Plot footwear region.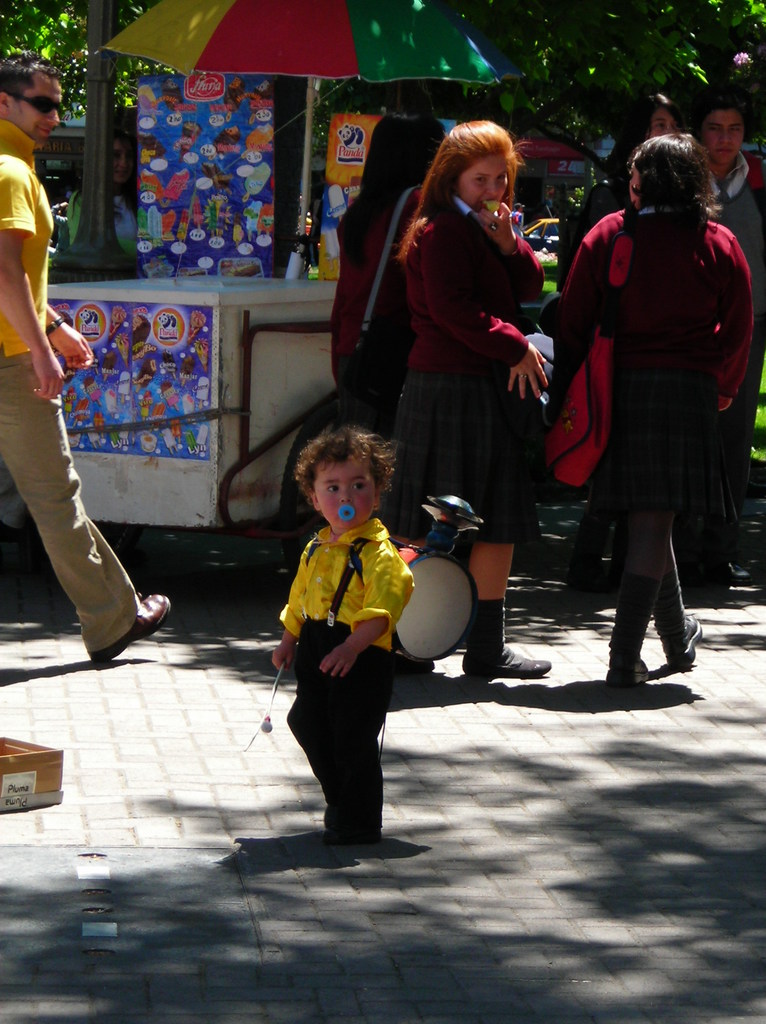
Plotted at rect(456, 659, 554, 676).
